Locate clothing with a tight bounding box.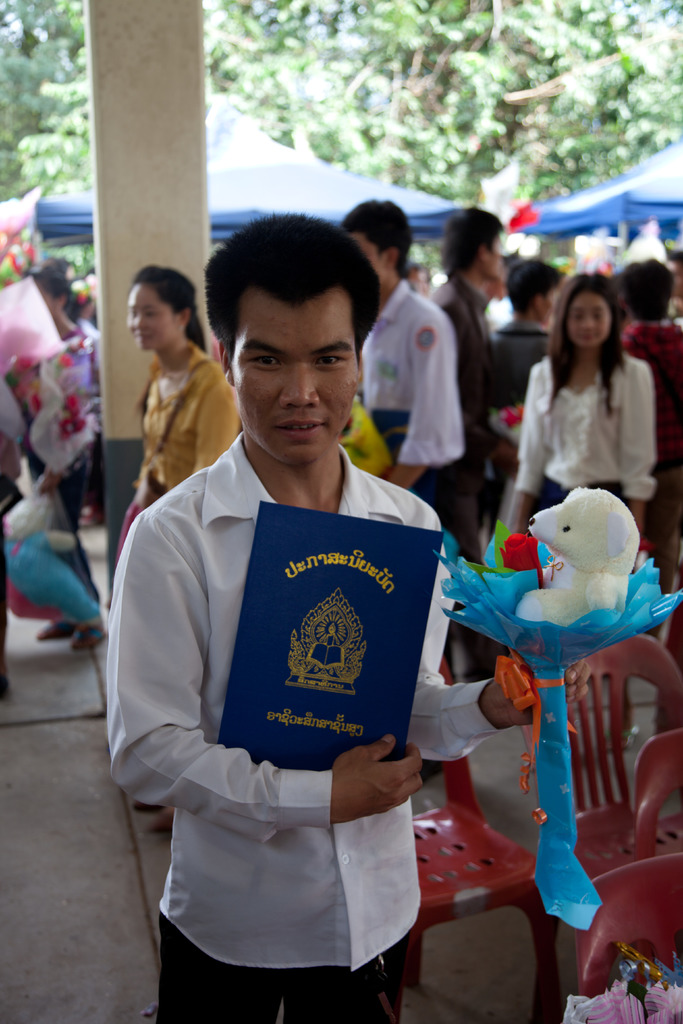
[x1=26, y1=326, x2=106, y2=572].
